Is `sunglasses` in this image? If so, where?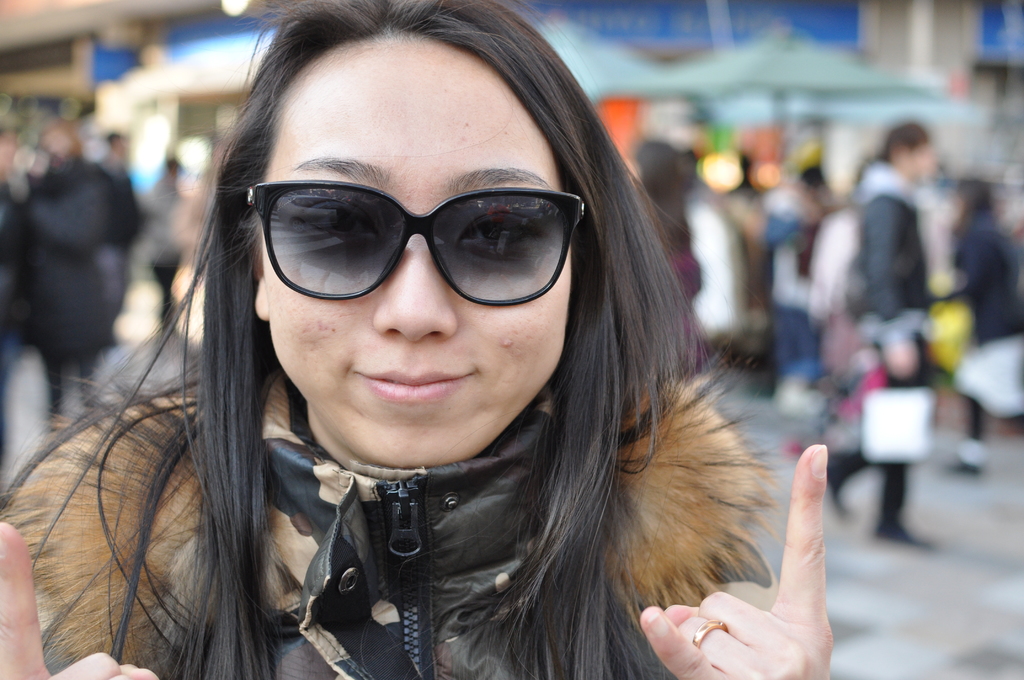
Yes, at box(246, 182, 582, 304).
